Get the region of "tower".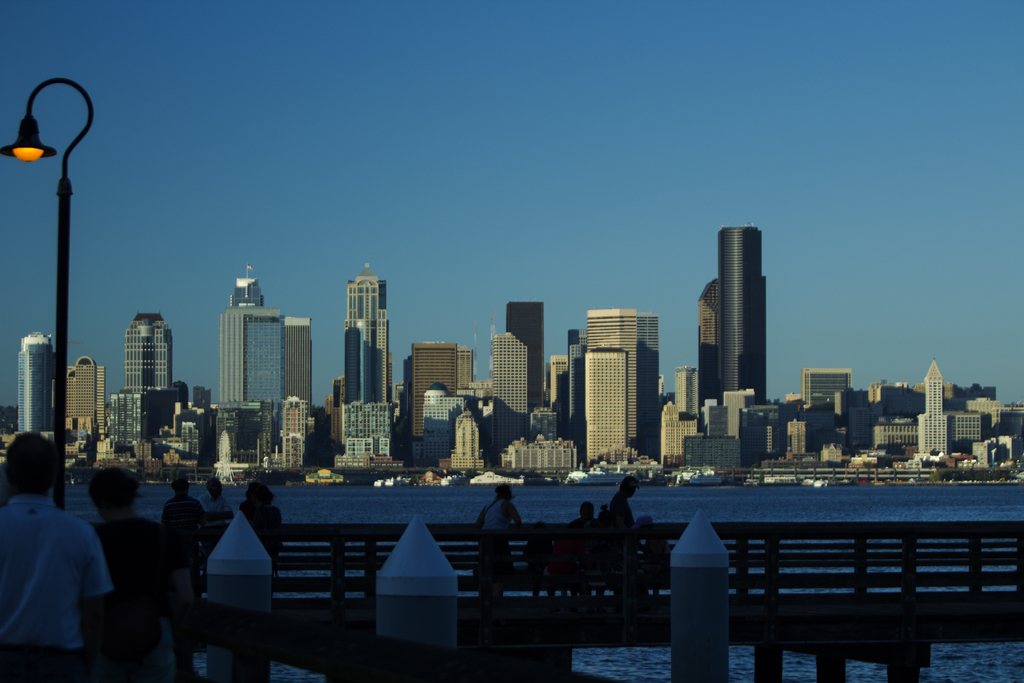
region(449, 406, 481, 477).
